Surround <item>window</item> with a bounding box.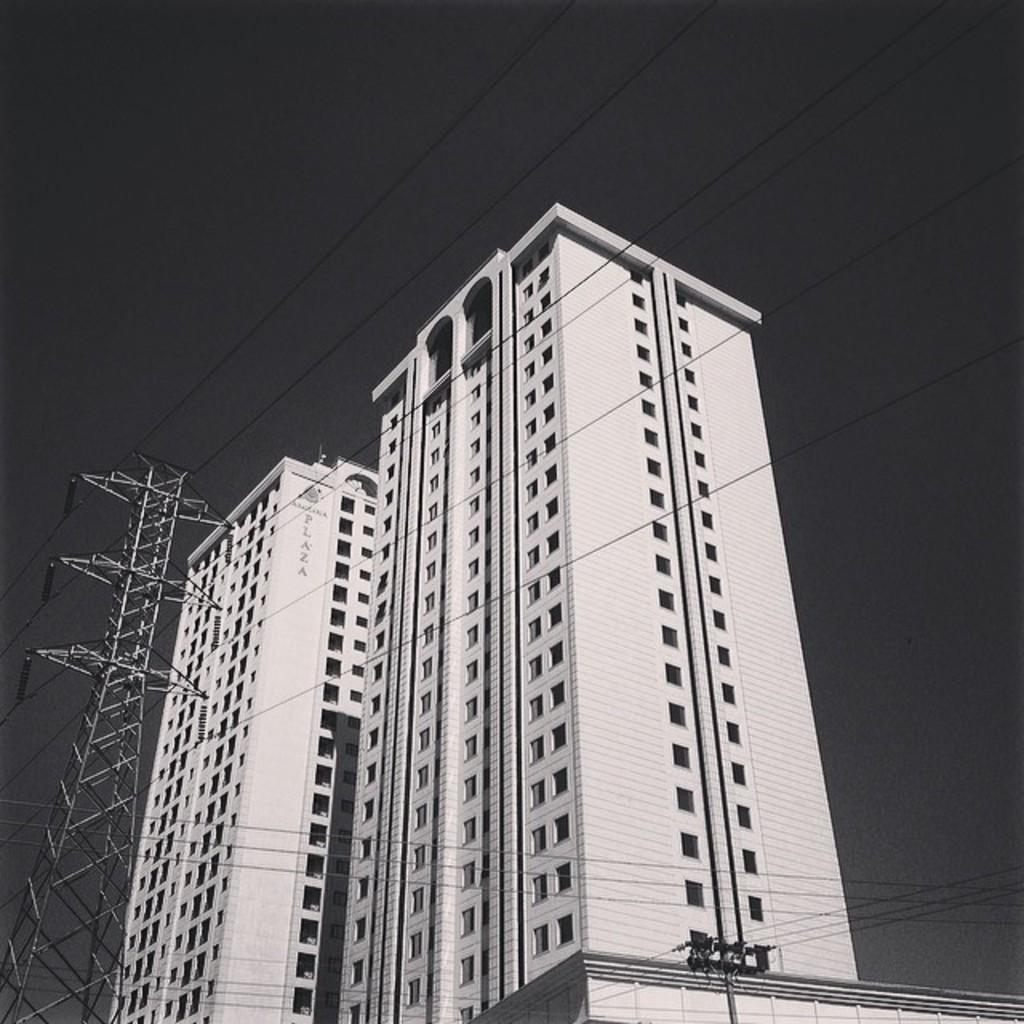
<bbox>462, 1008, 469, 1021</bbox>.
